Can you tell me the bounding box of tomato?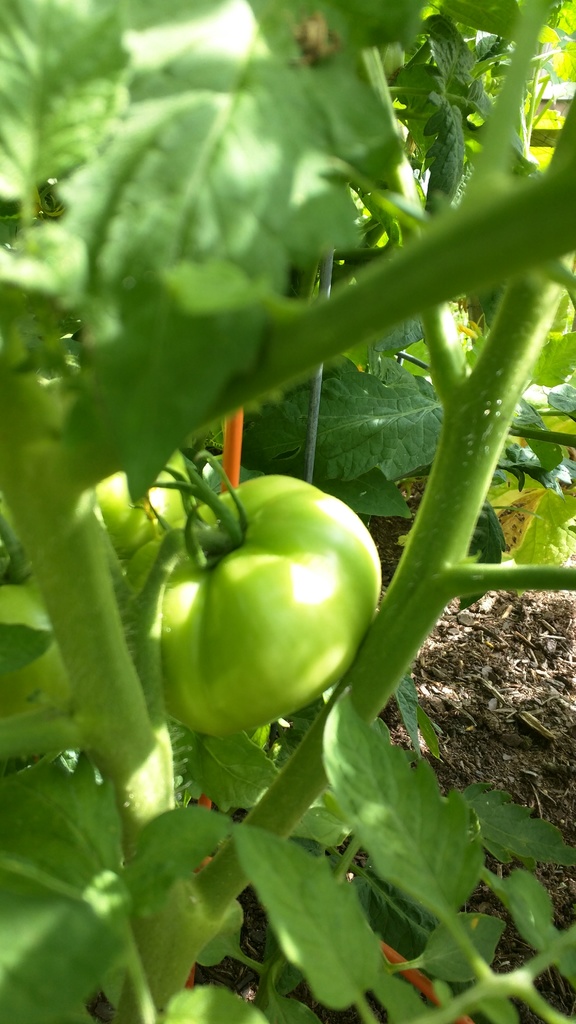
<box>137,445,376,733</box>.
